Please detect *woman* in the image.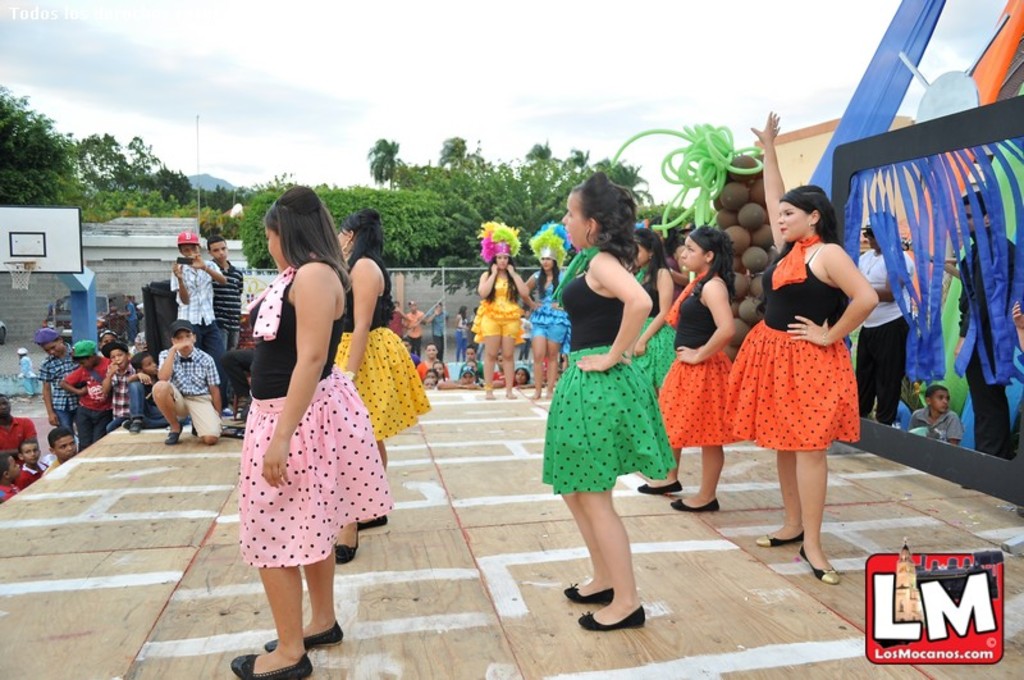
l=637, t=227, r=737, b=510.
